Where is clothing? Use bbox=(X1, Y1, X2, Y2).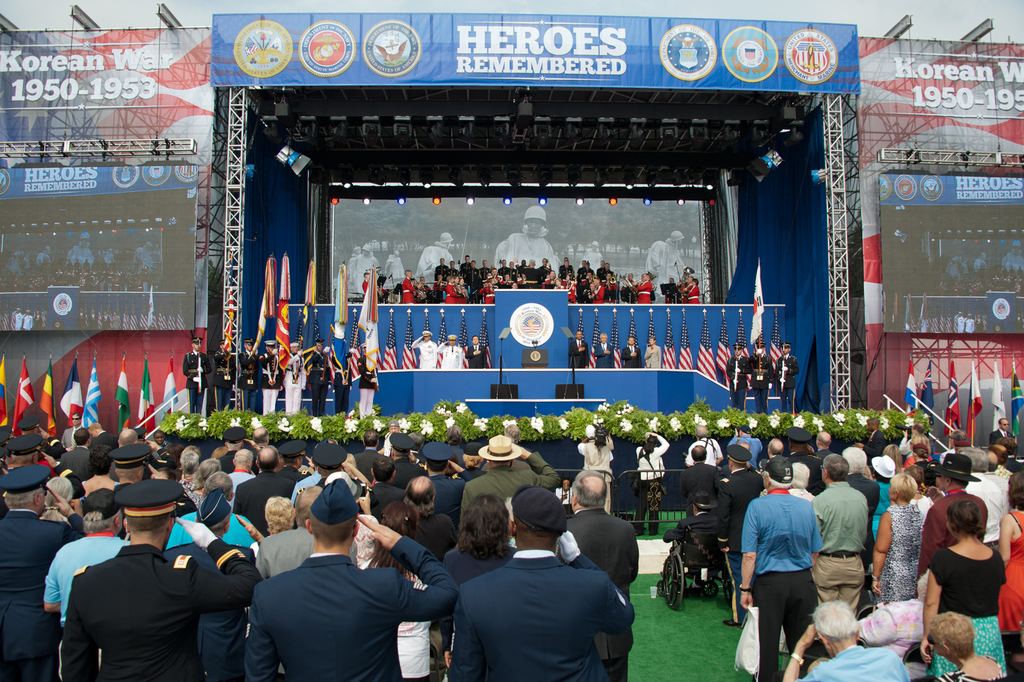
bbox=(225, 465, 258, 492).
